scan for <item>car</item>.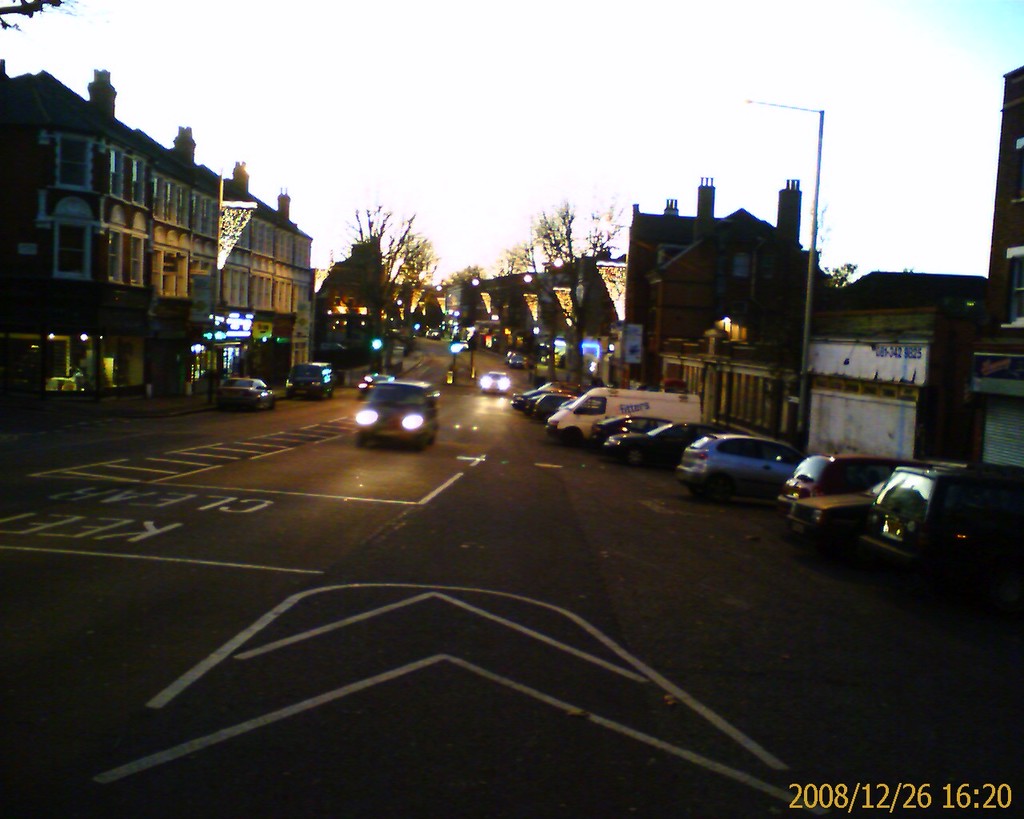
Scan result: [355, 370, 394, 397].
